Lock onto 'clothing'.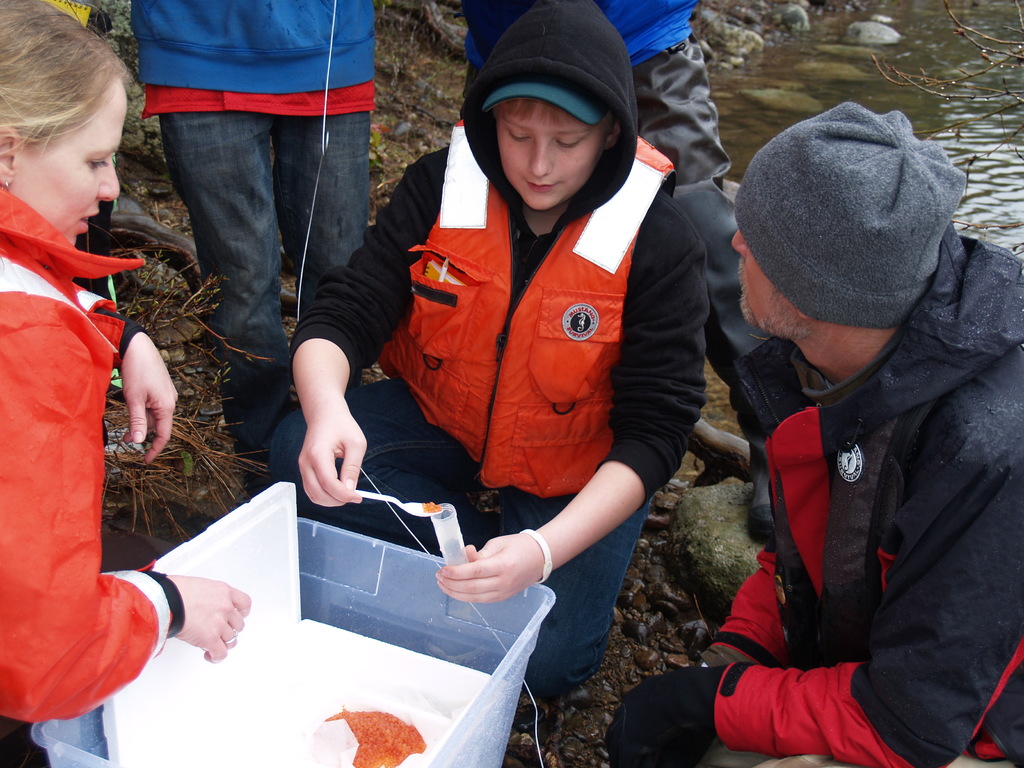
Locked: bbox=[273, 4, 714, 708].
